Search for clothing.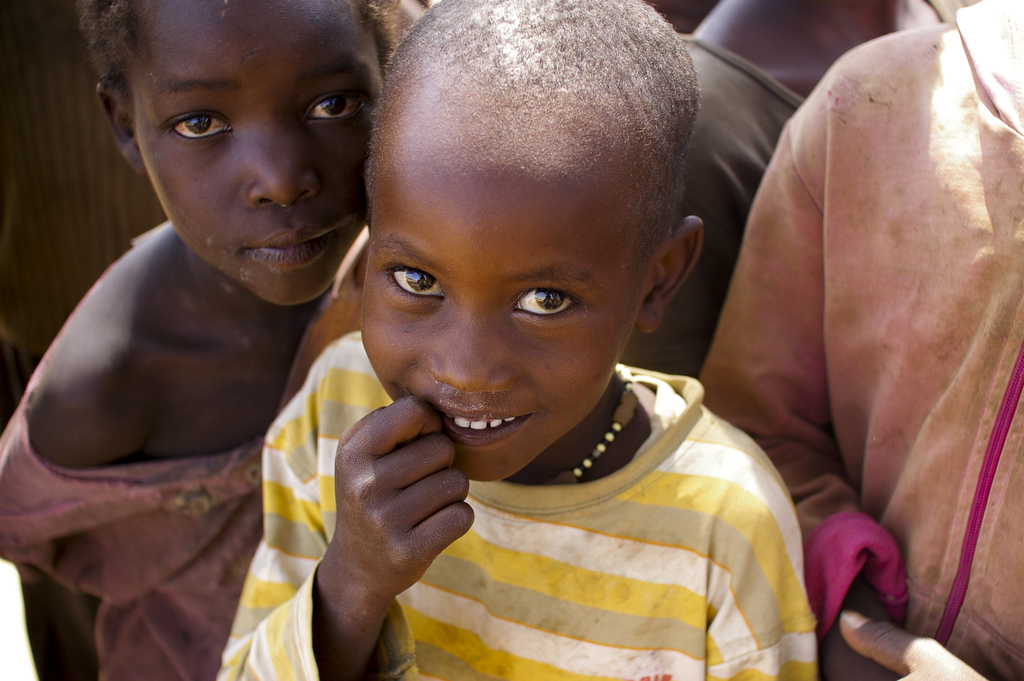
Found at rect(220, 331, 810, 680).
